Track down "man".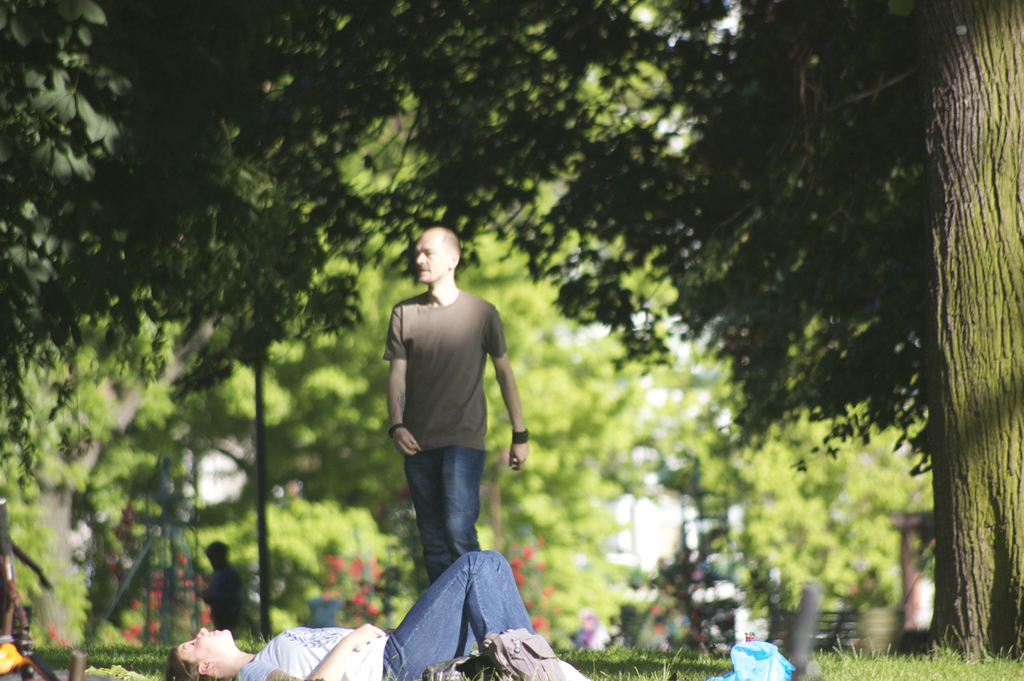
Tracked to 379:231:534:644.
